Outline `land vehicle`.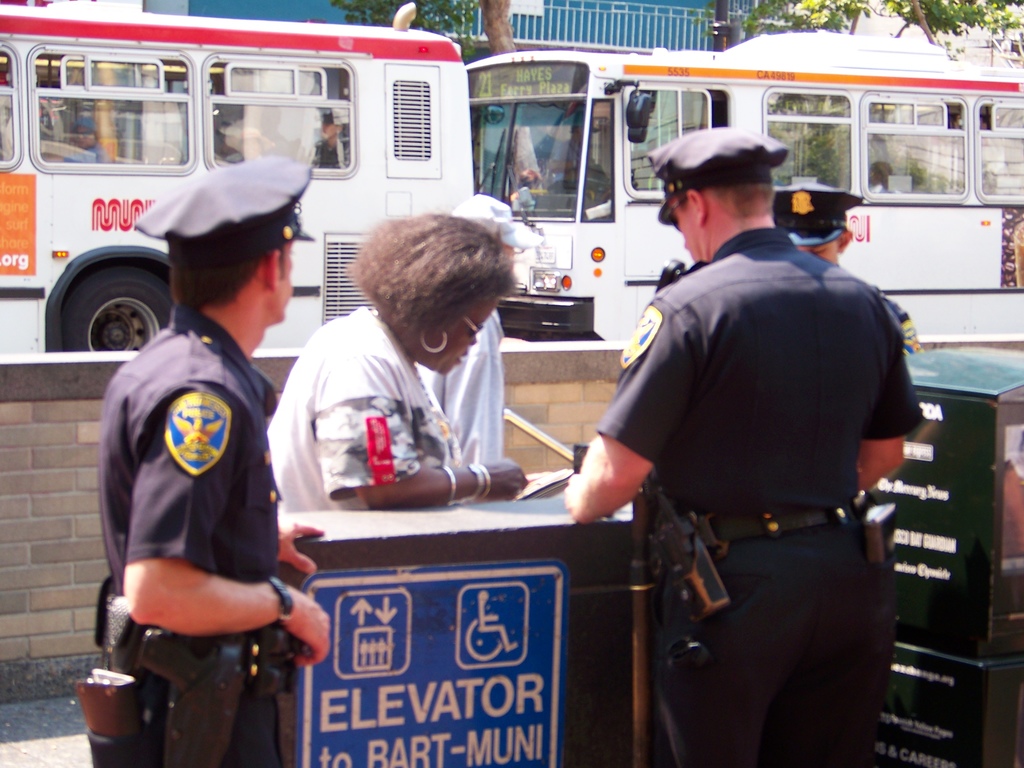
Outline: BBox(463, 46, 1023, 346).
